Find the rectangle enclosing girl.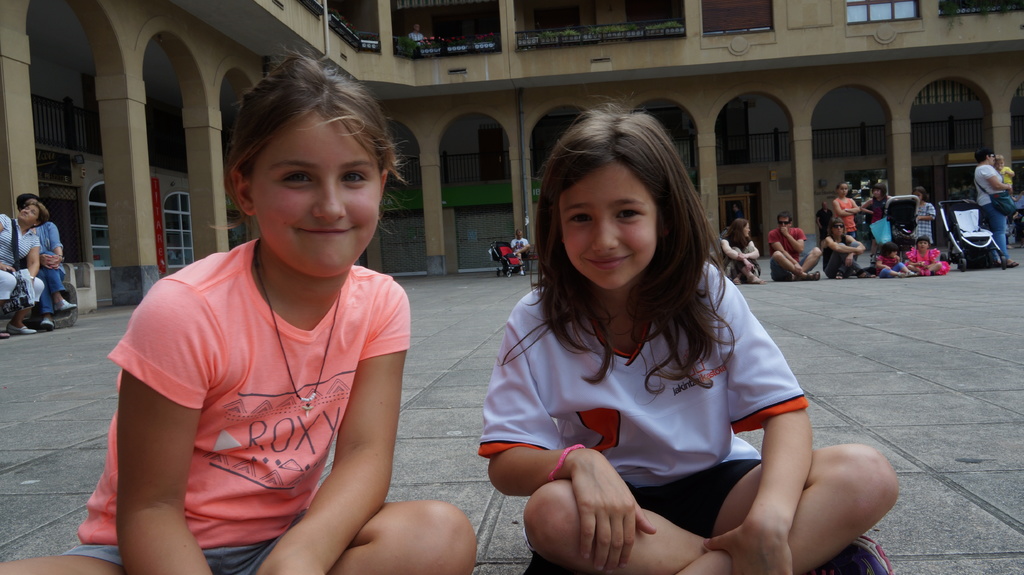
rect(713, 210, 765, 294).
